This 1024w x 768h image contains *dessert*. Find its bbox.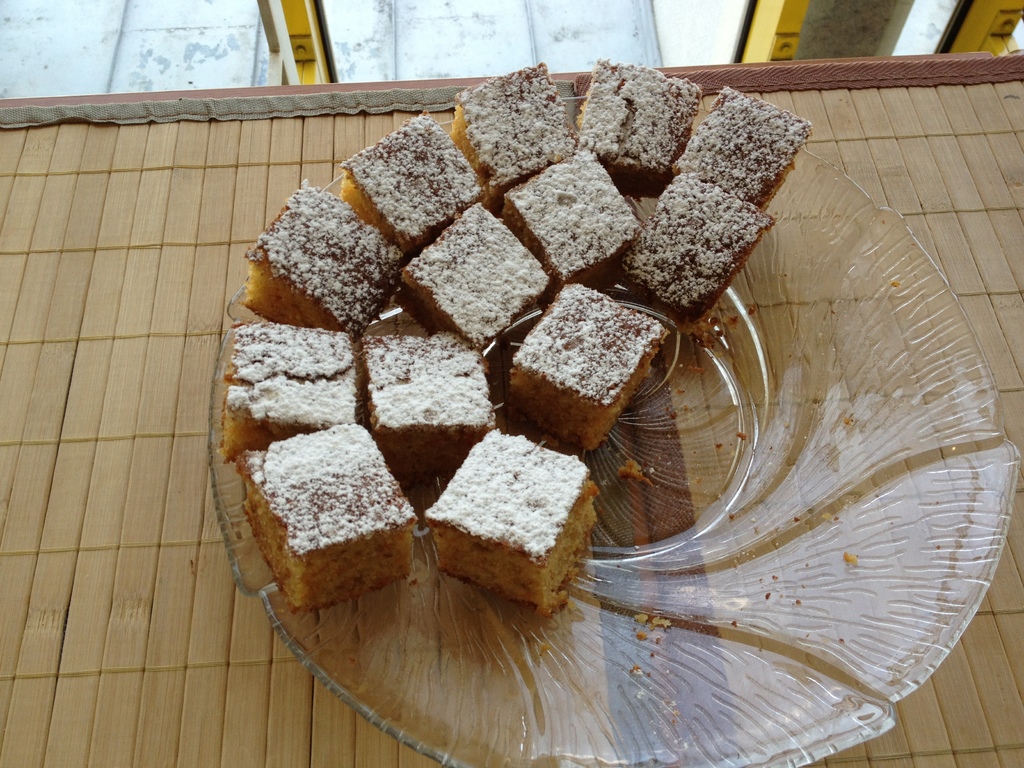
226:316:361:460.
